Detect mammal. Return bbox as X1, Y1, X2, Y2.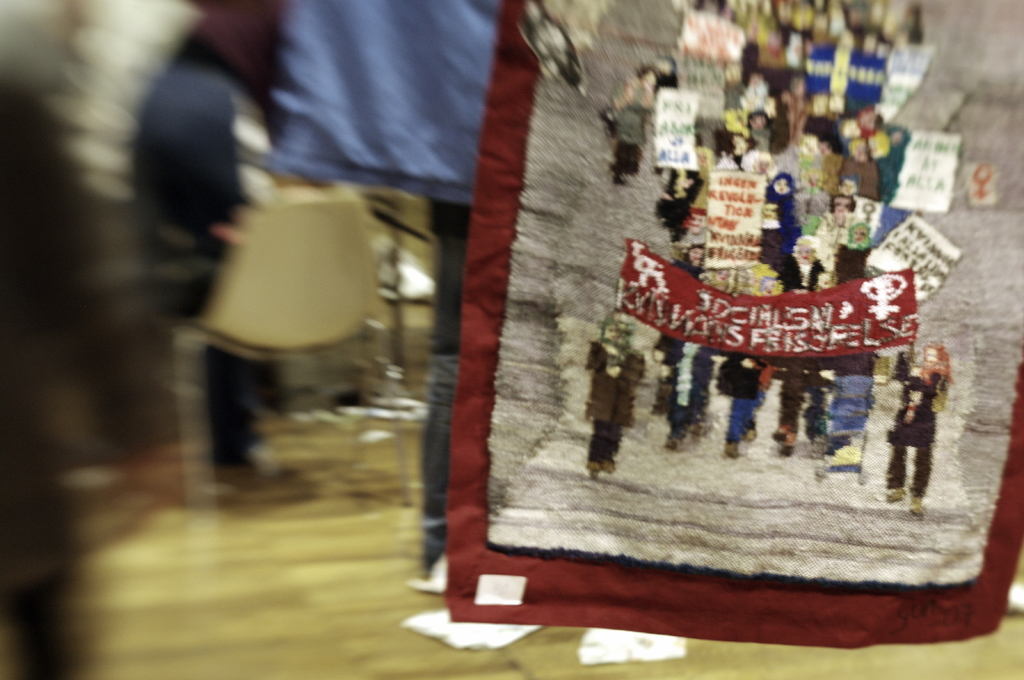
582, 0, 925, 473.
